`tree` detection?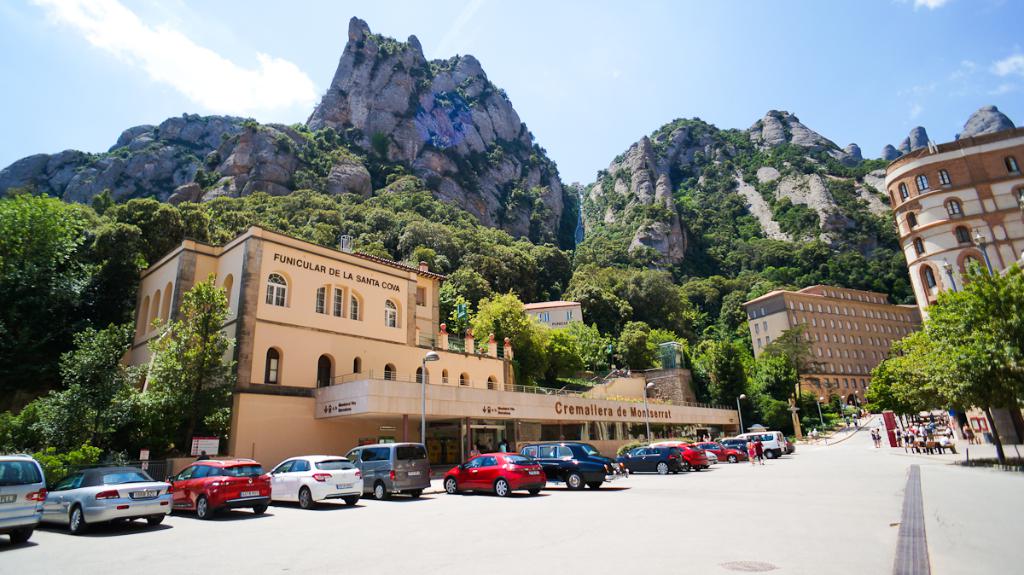
0 185 150 319
